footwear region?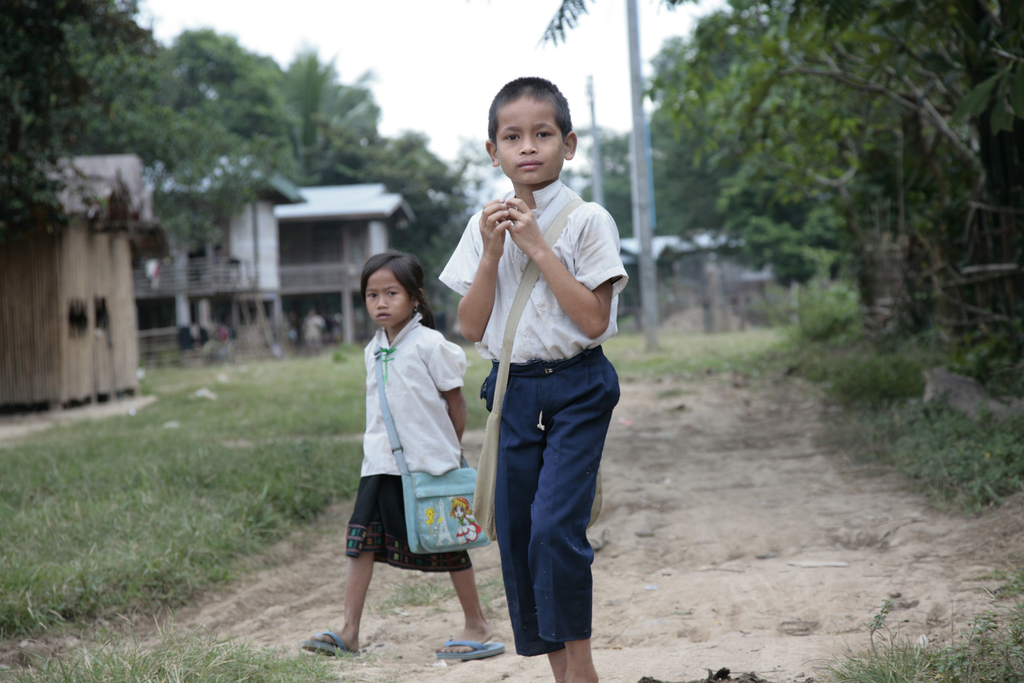
bbox=[303, 625, 363, 661]
